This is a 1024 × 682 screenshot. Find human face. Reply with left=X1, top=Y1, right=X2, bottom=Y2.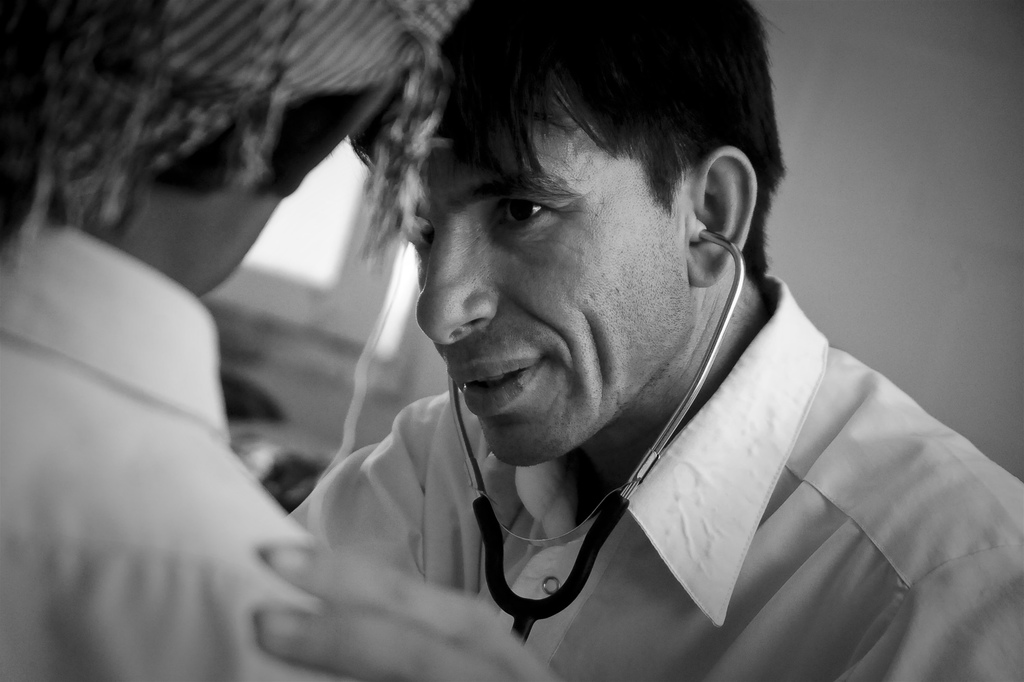
left=393, top=83, right=695, bottom=466.
